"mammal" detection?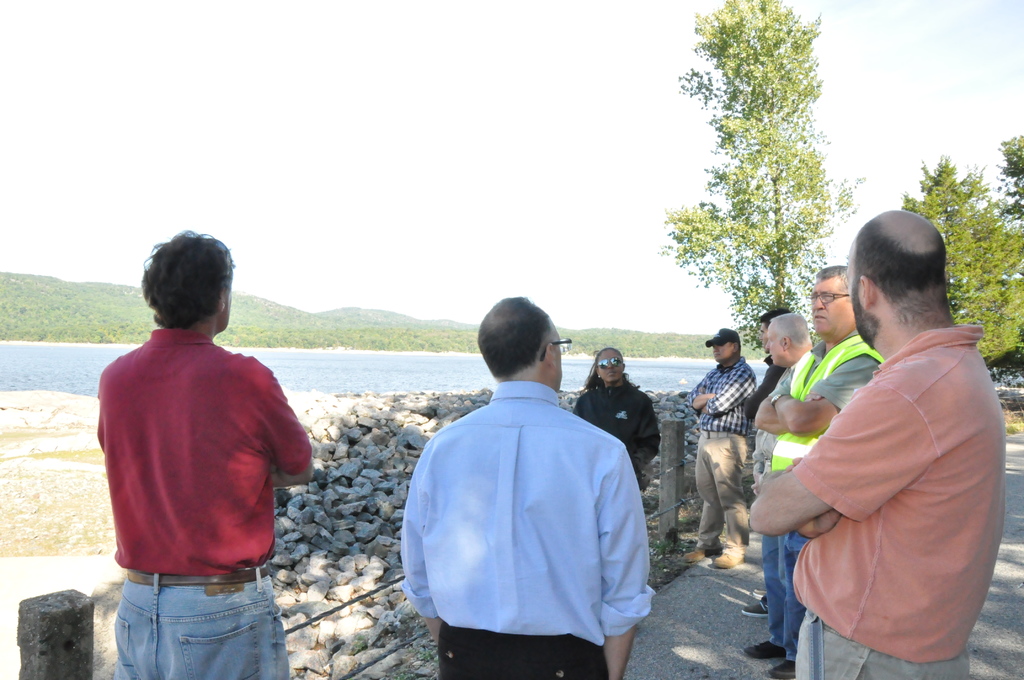
pyautogui.locateOnScreen(572, 346, 660, 488)
